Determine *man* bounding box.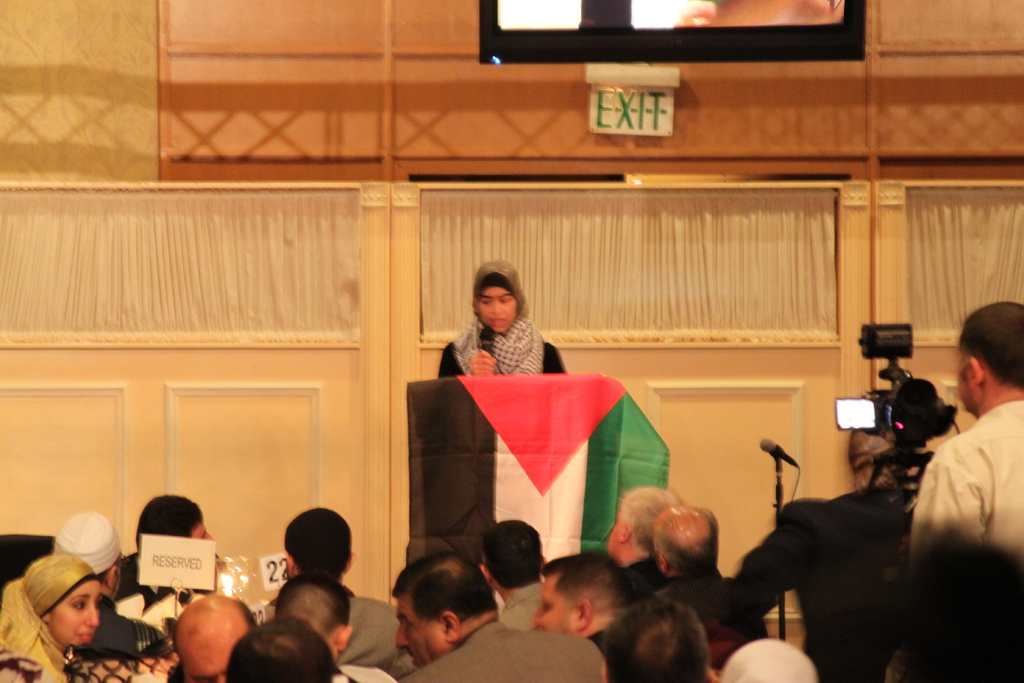
Determined: bbox=[282, 501, 403, 668].
